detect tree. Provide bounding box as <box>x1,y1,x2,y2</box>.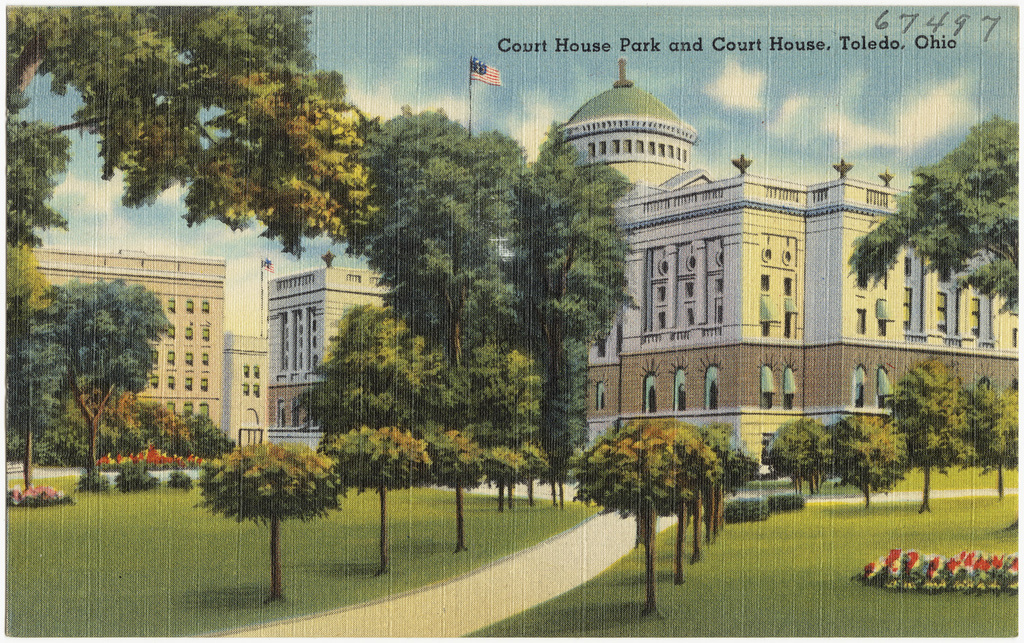
<box>425,430,484,543</box>.
